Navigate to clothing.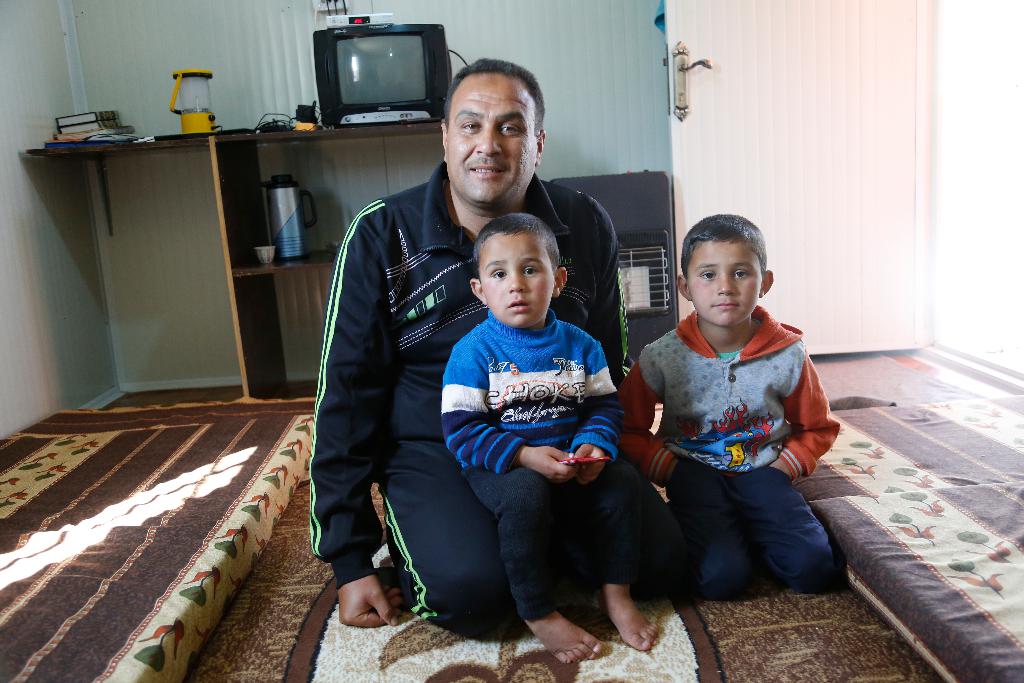
Navigation target: {"left": 440, "top": 306, "right": 645, "bottom": 609}.
